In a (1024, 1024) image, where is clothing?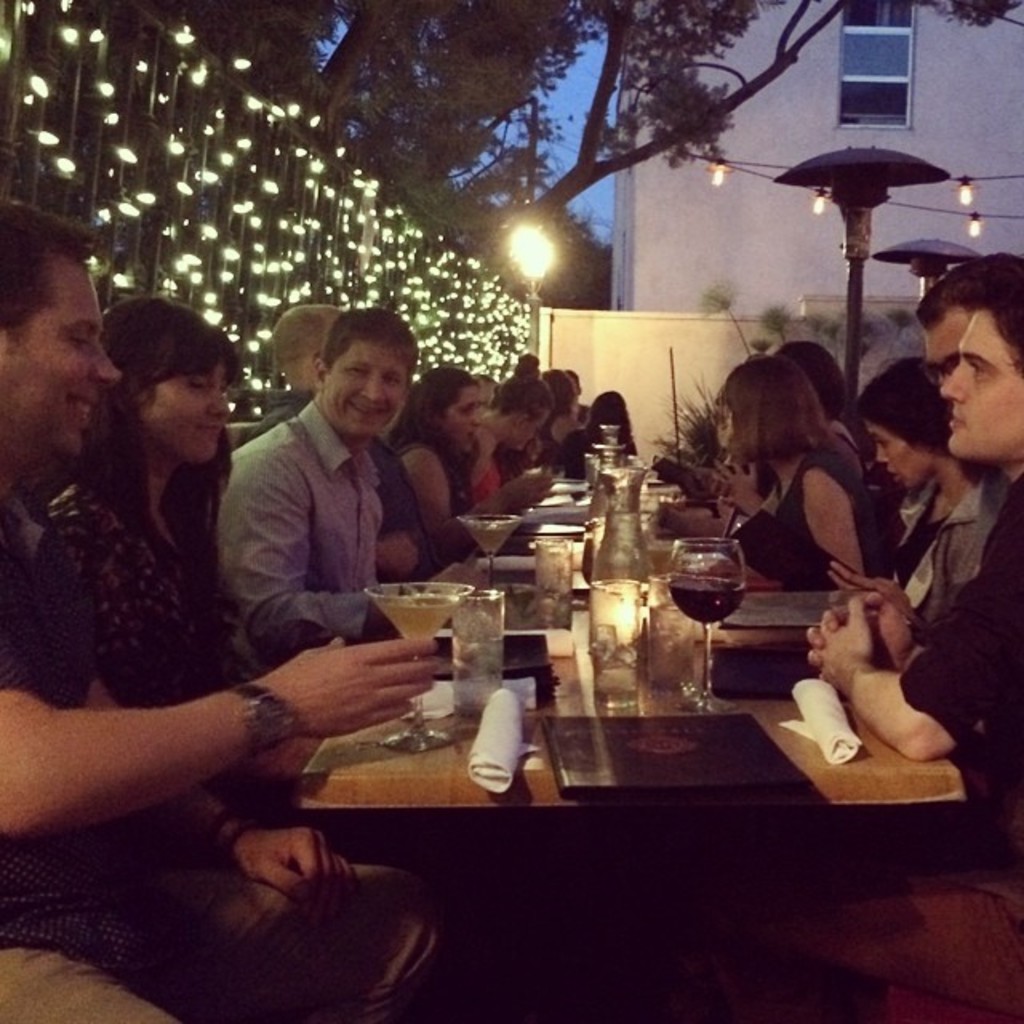
(x1=240, y1=387, x2=426, y2=582).
